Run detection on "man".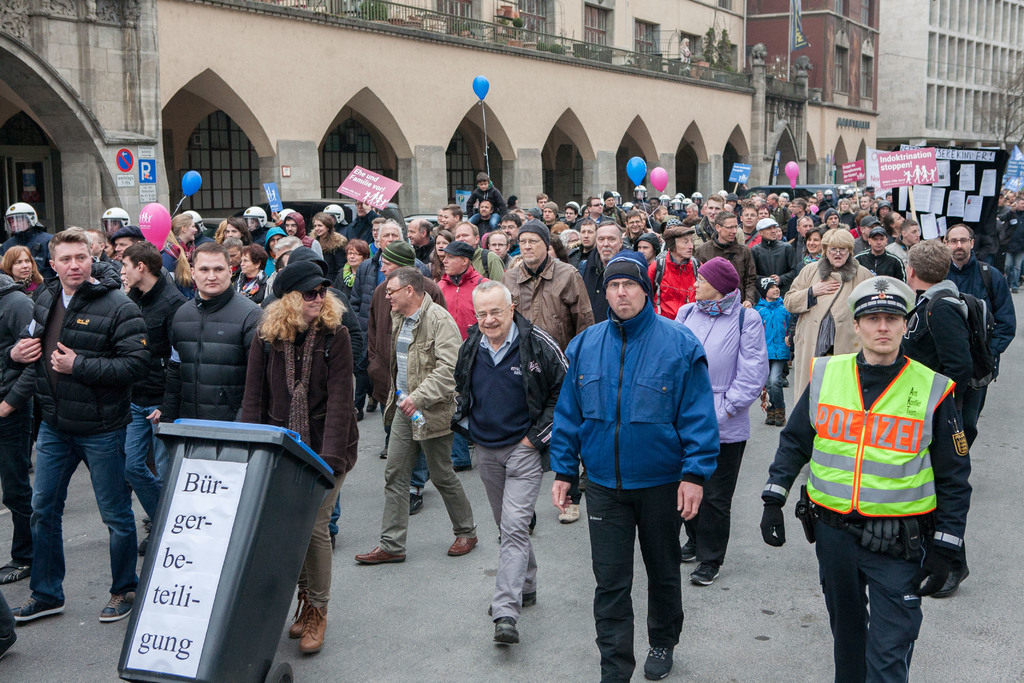
Result: 473,199,492,234.
